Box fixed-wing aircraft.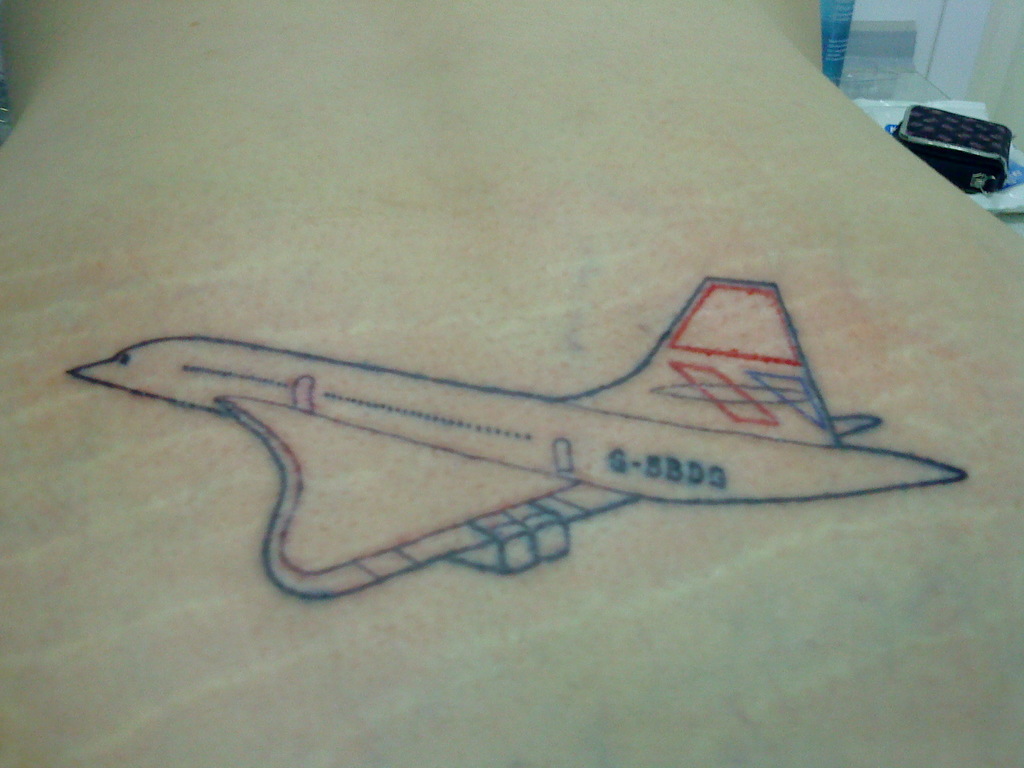
box(60, 266, 969, 603).
